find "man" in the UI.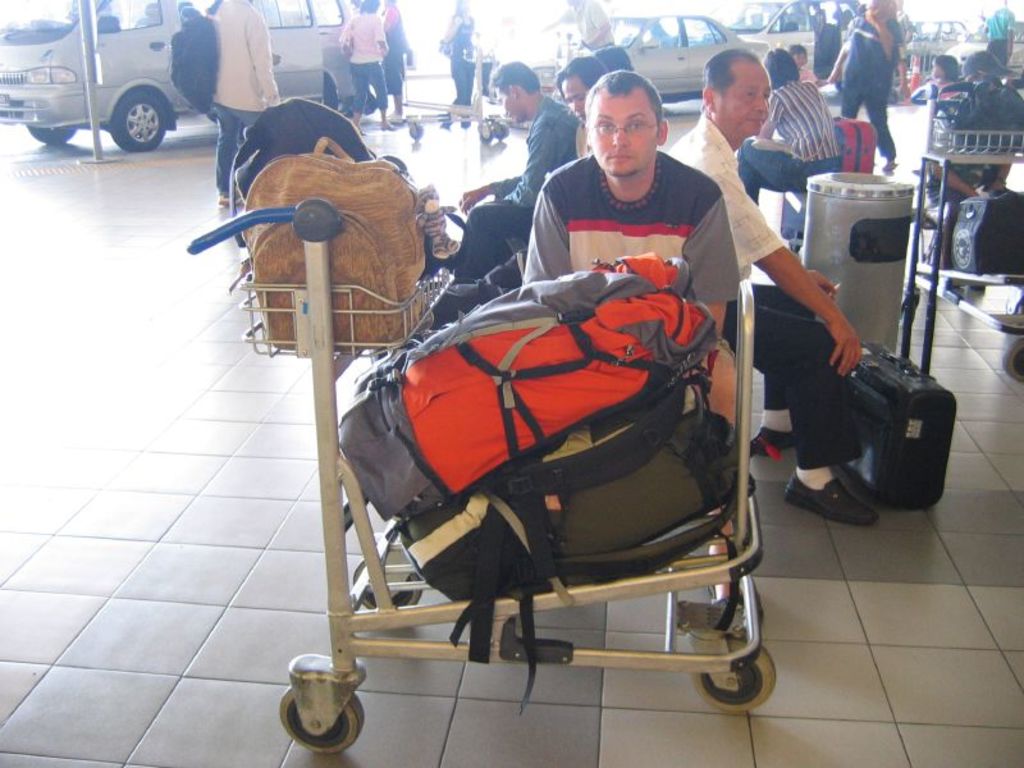
UI element at box(663, 47, 884, 529).
